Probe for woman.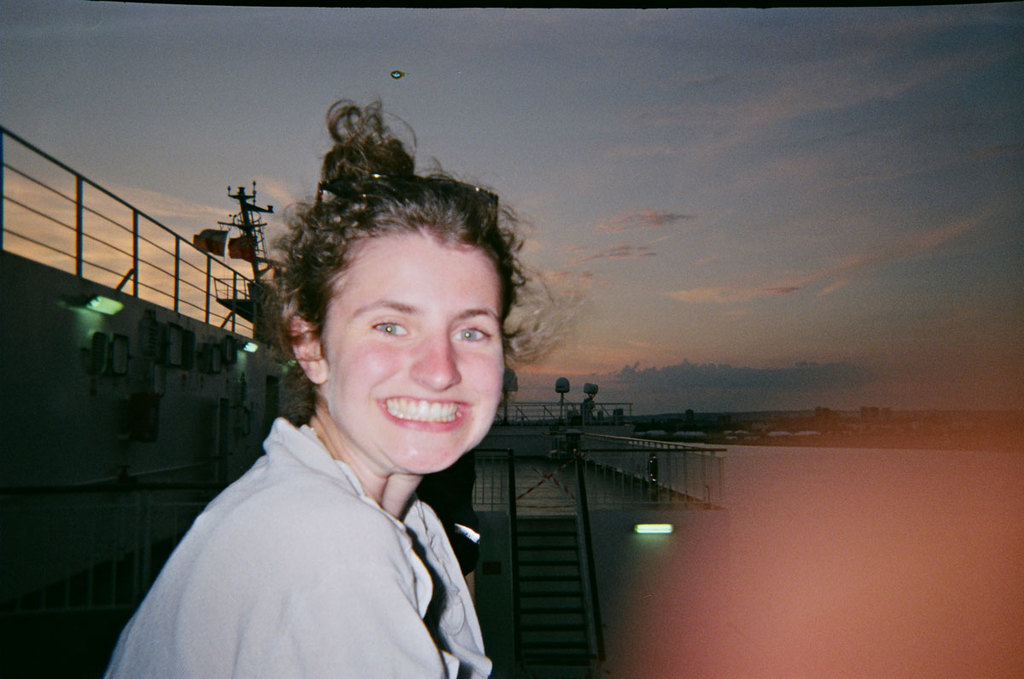
Probe result: 112, 131, 572, 678.
